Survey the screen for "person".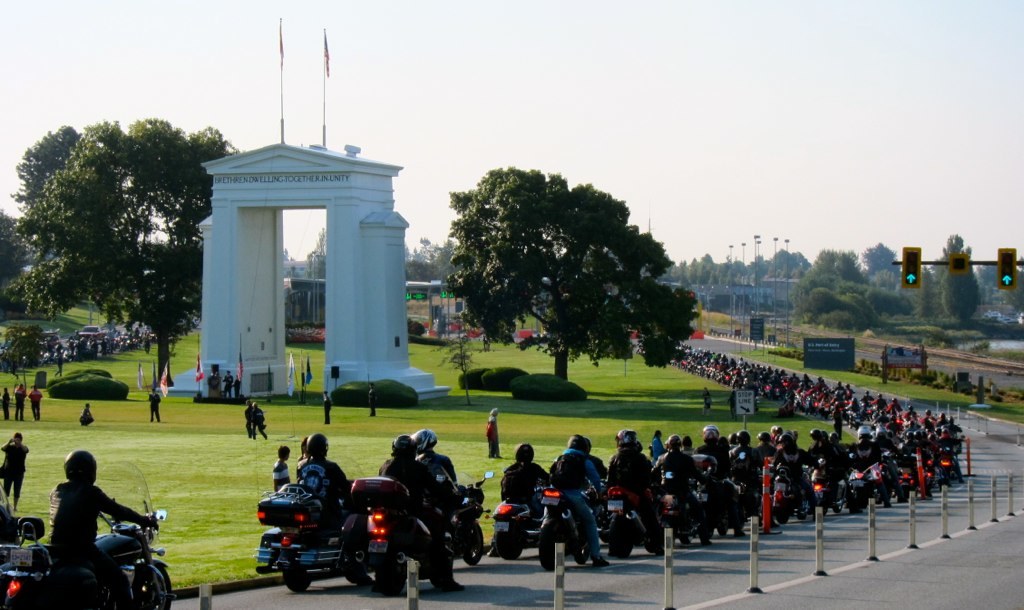
Survey found: (x1=28, y1=387, x2=44, y2=420).
